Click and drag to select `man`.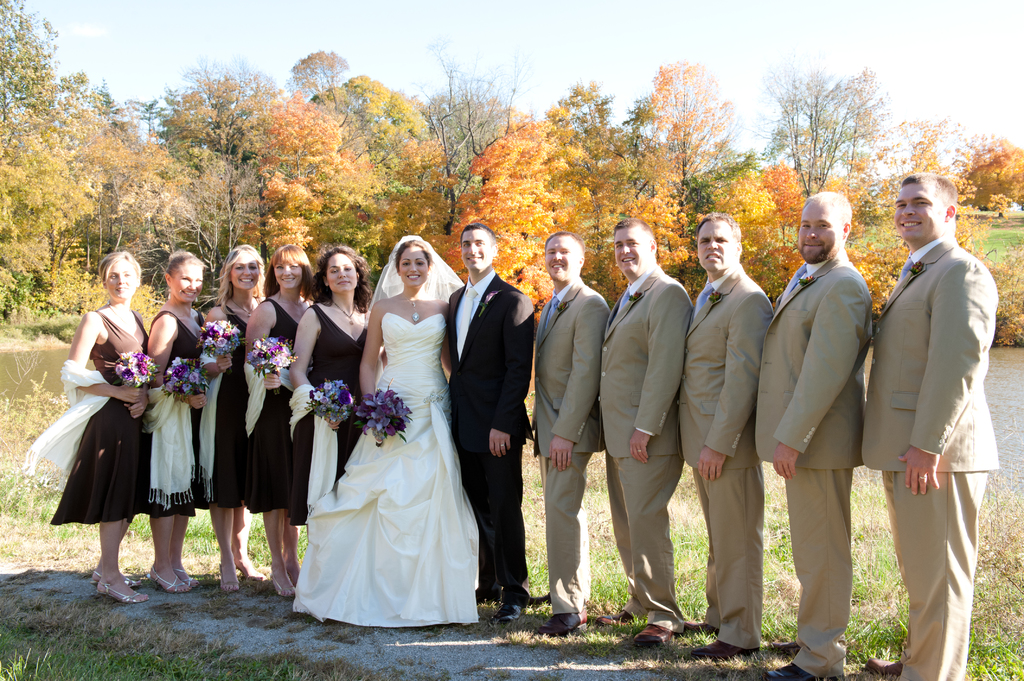
Selection: <bbox>755, 189, 870, 680</bbox>.
